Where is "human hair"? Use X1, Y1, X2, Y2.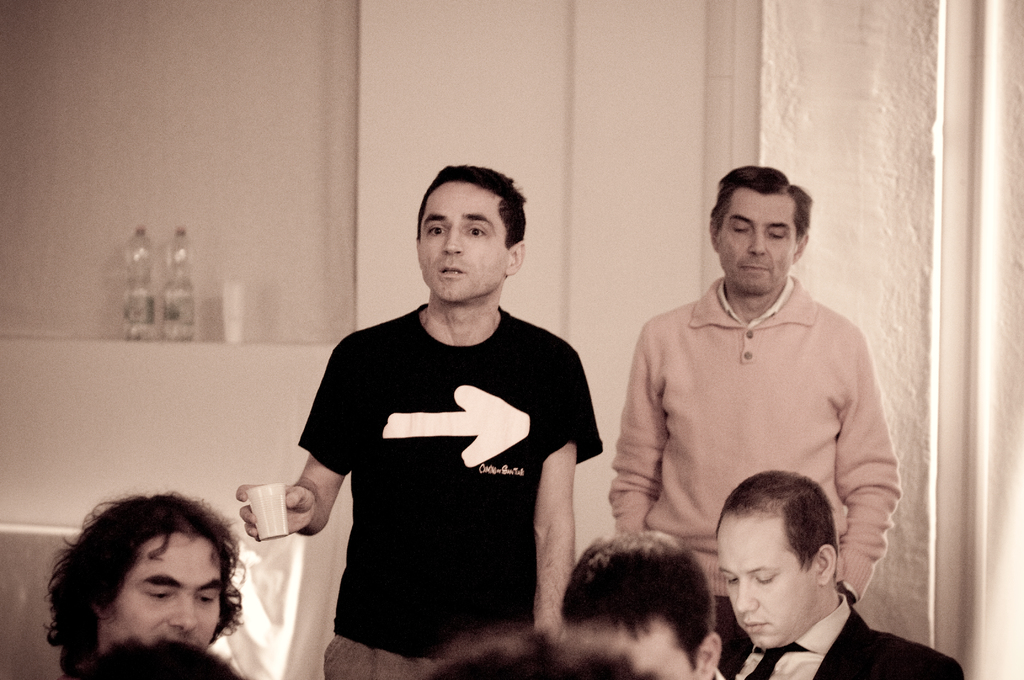
715, 470, 838, 579.
